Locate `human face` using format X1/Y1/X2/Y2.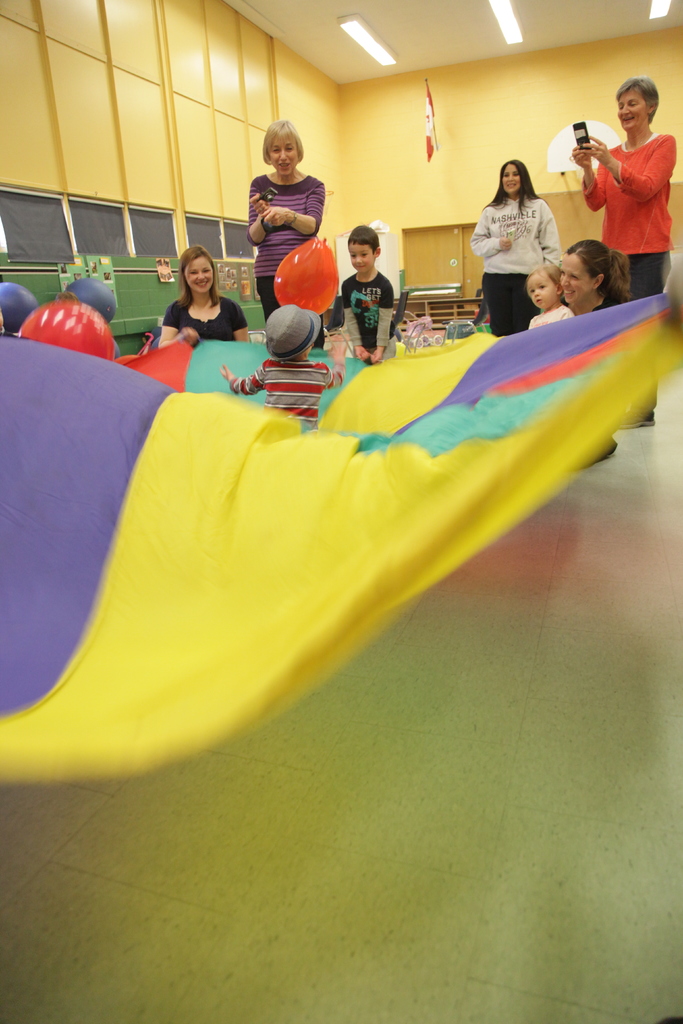
529/280/559/312.
